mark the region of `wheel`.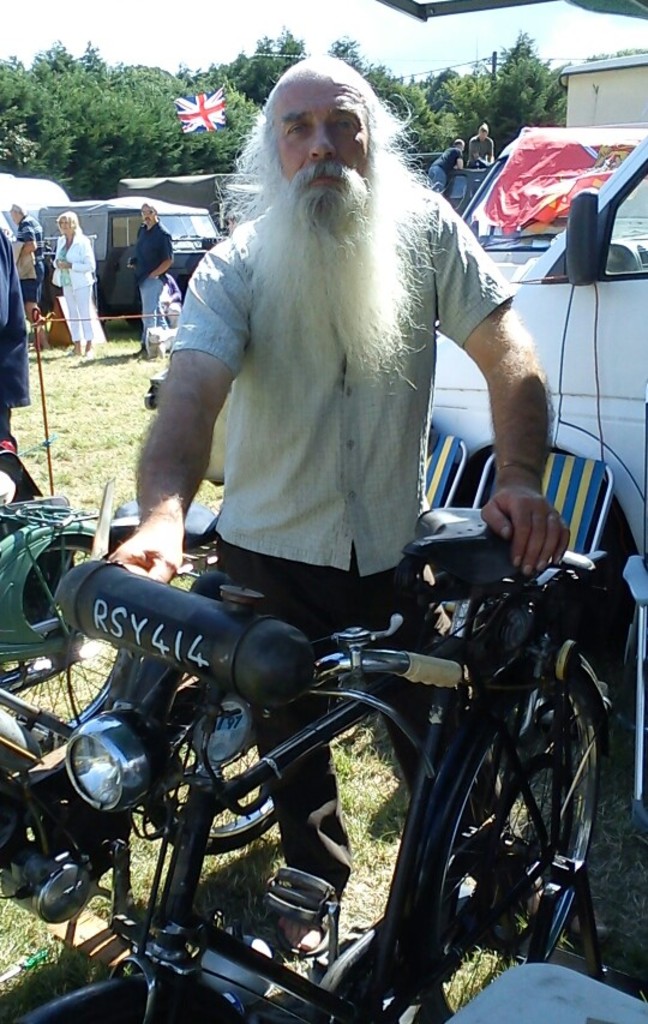
Region: 0,952,236,1023.
